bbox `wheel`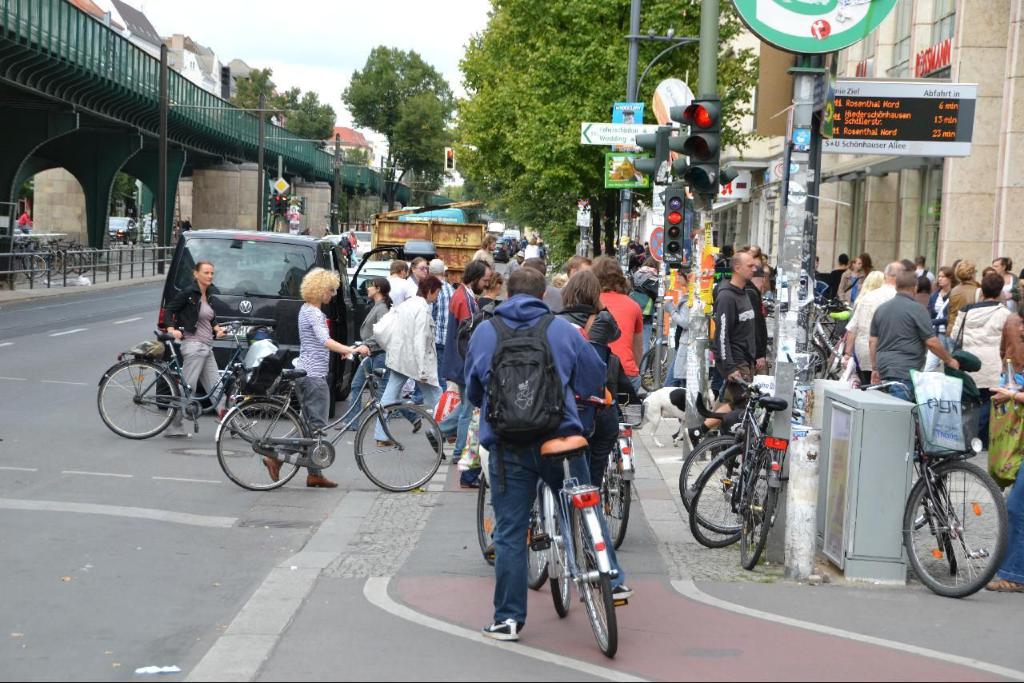
BBox(941, 533, 957, 575)
